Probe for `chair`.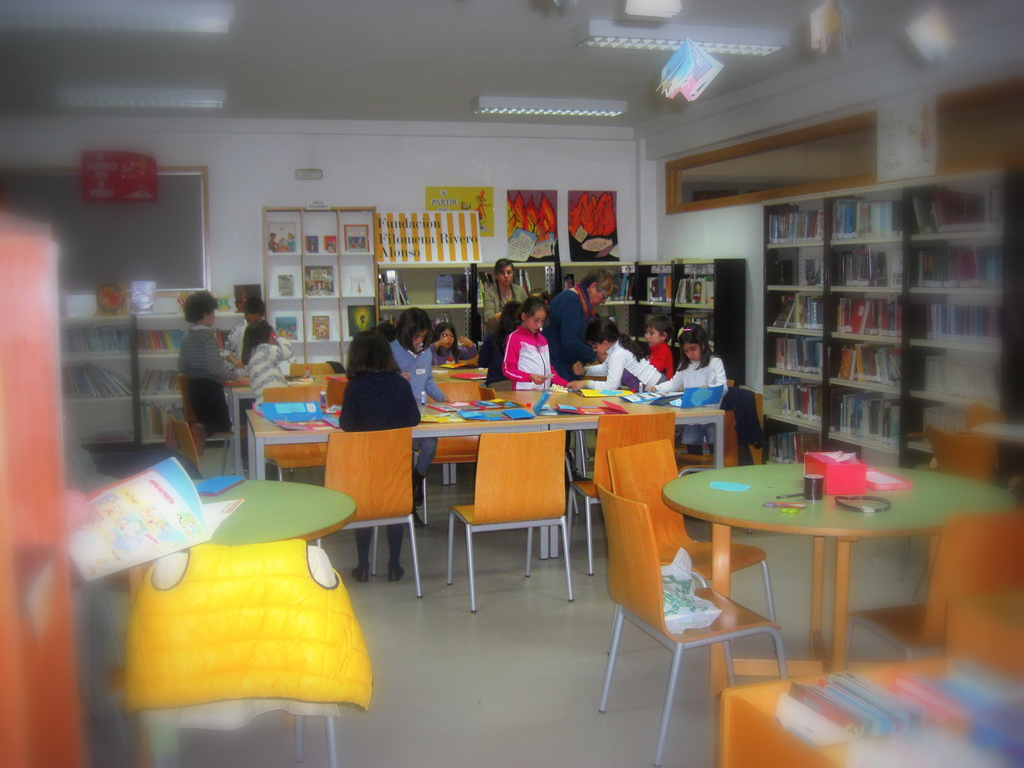
Probe result: 327:380:352:404.
